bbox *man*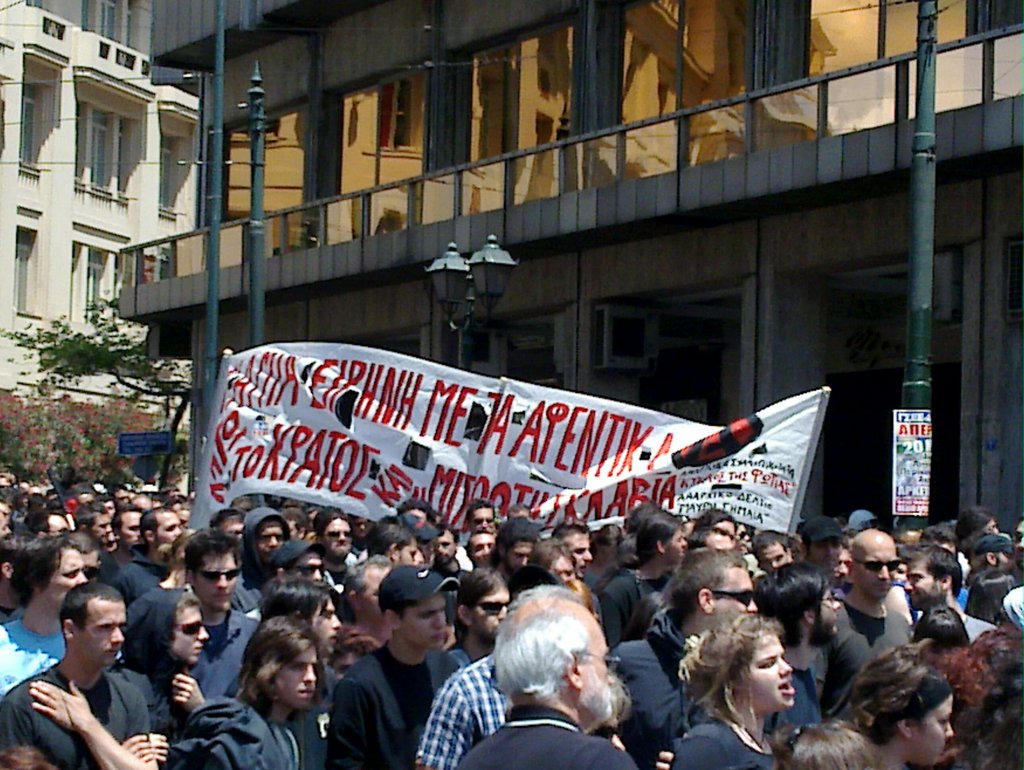
24,509,69,545
